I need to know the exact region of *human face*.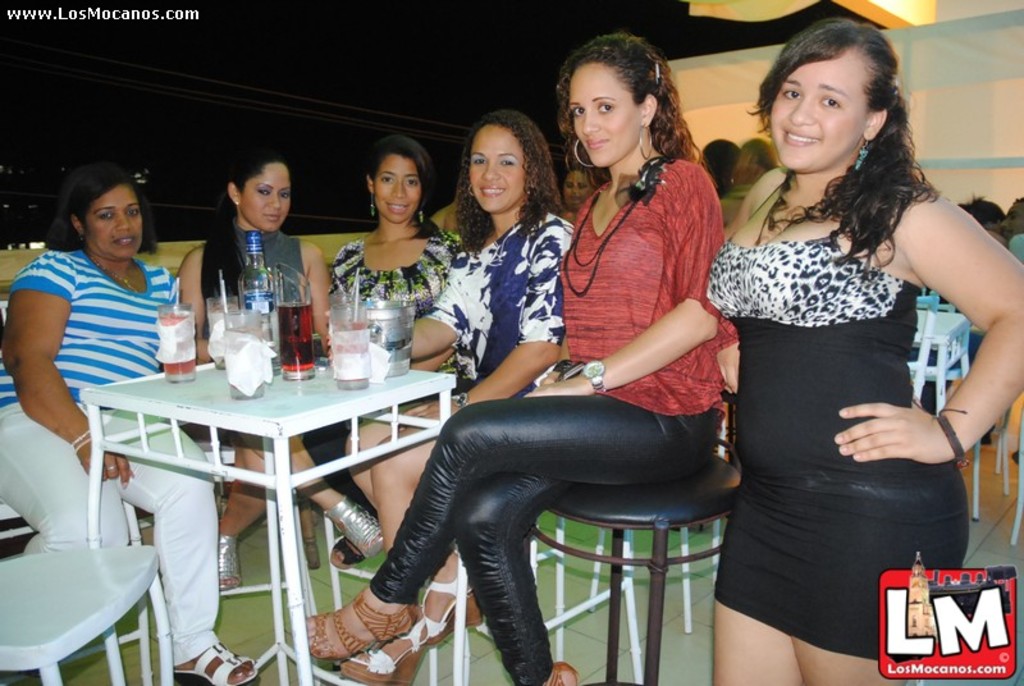
Region: 772:42:869:169.
